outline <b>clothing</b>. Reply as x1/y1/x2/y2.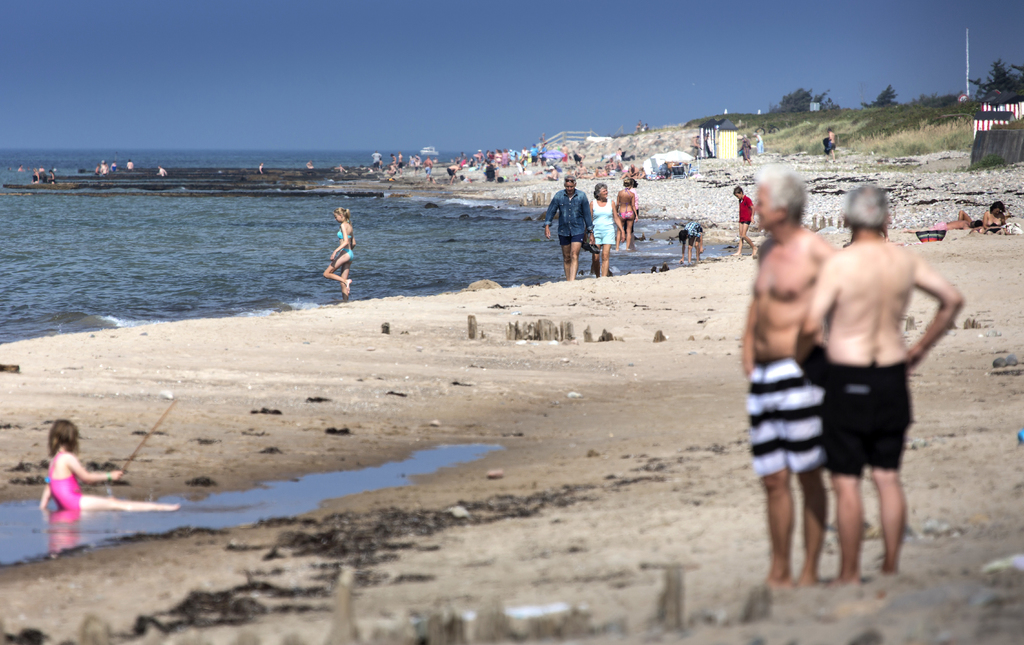
742/351/824/480.
